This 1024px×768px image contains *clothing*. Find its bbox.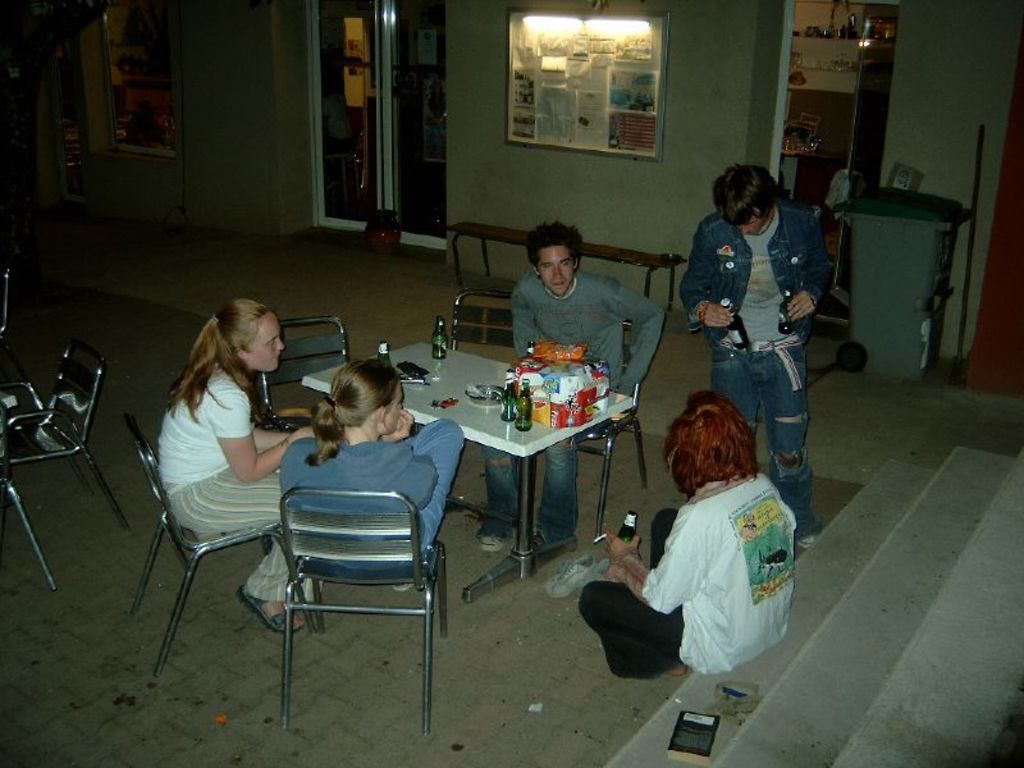
rect(157, 361, 325, 603).
